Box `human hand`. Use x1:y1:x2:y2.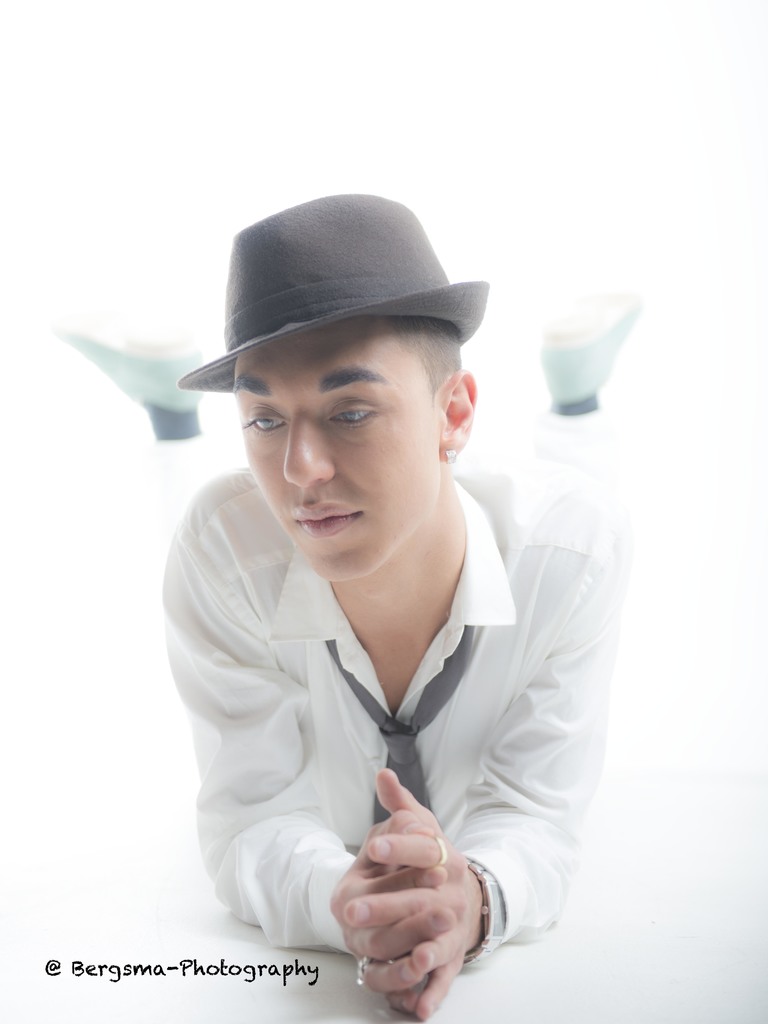
338:765:478:1023.
